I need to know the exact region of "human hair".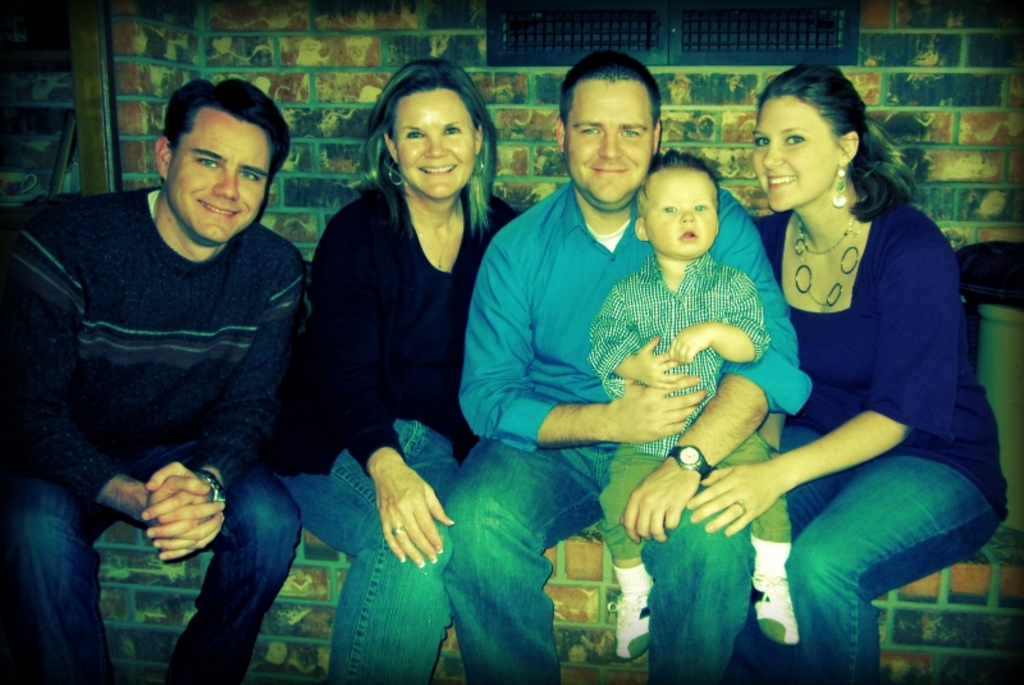
Region: rect(561, 50, 664, 128).
